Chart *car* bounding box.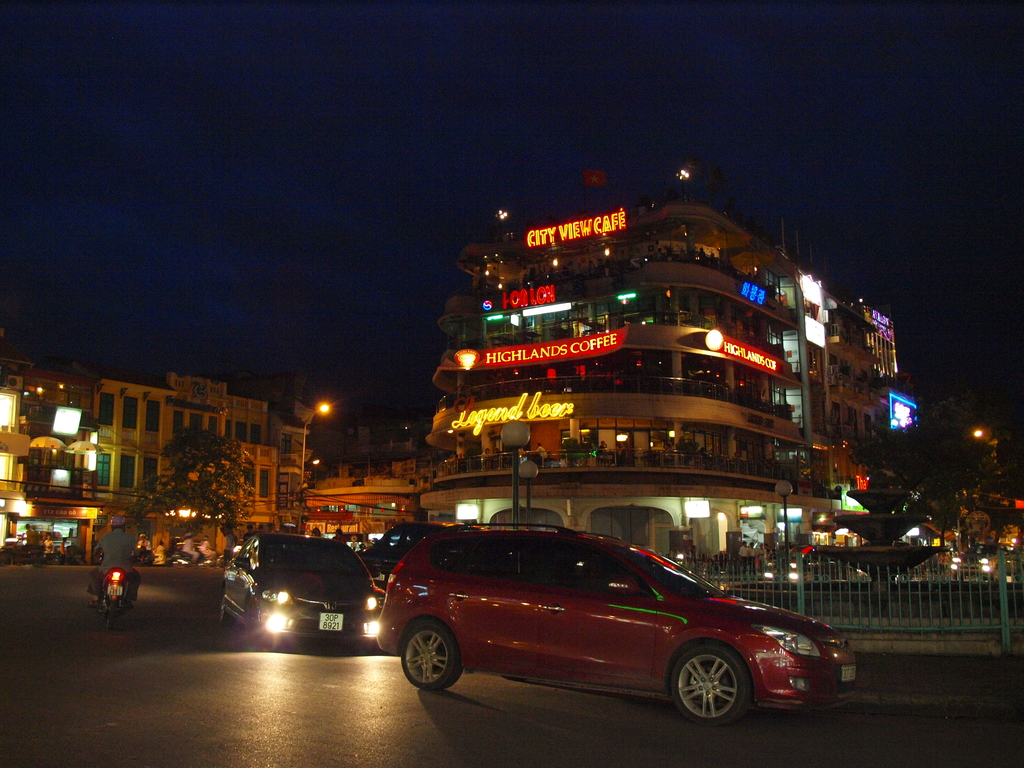
Charted: left=361, top=524, right=476, bottom=590.
